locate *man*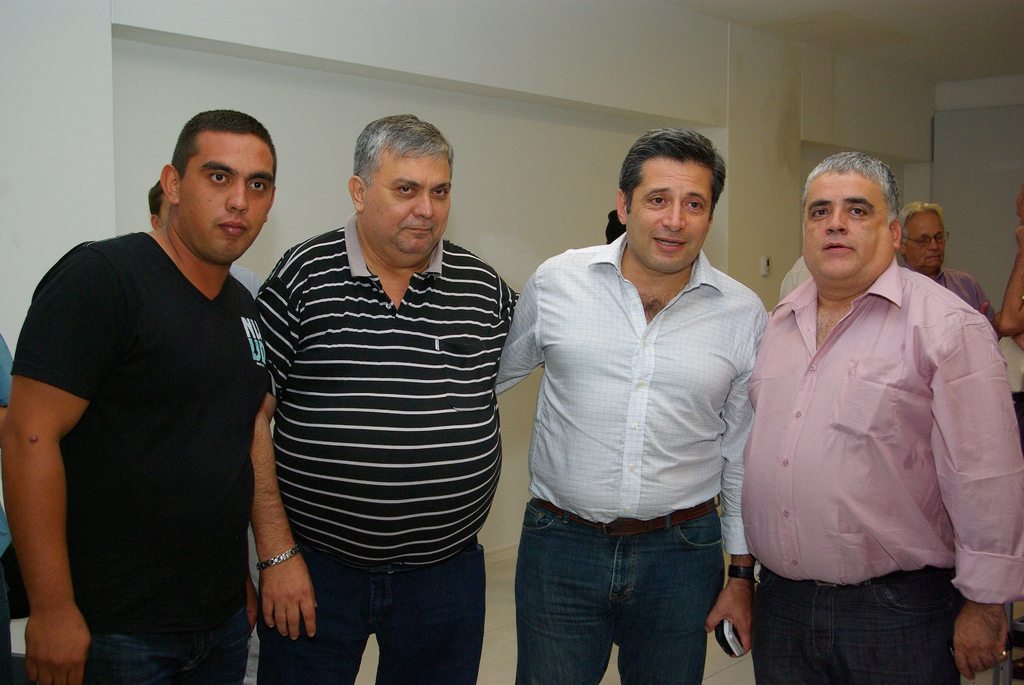
x1=253, y1=115, x2=519, y2=684
